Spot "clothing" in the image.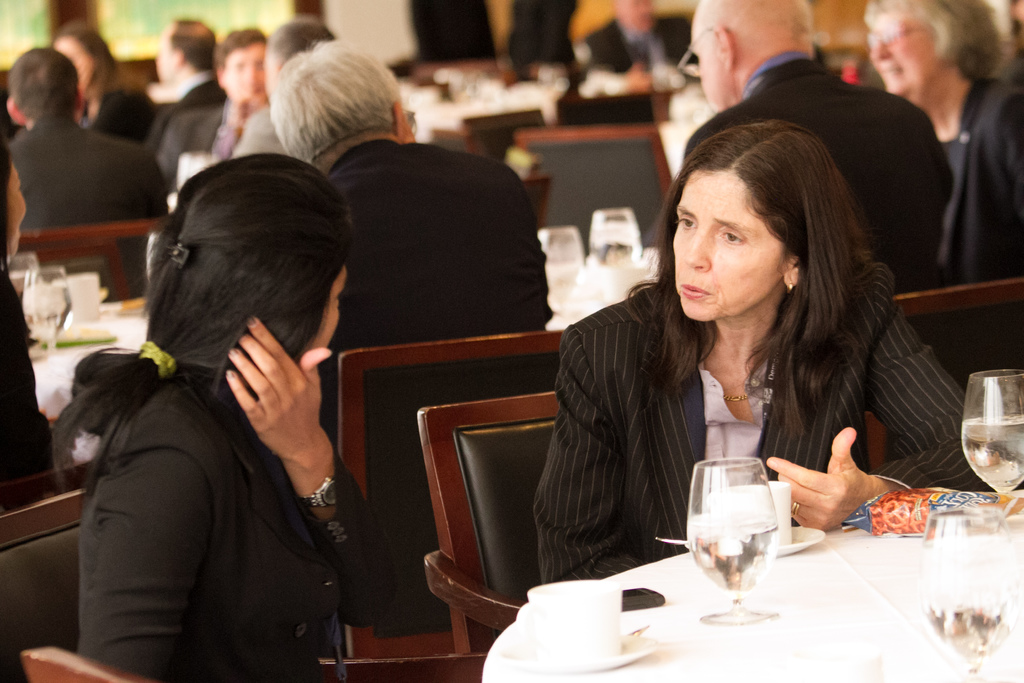
"clothing" found at [x1=529, y1=273, x2=1023, y2=589].
